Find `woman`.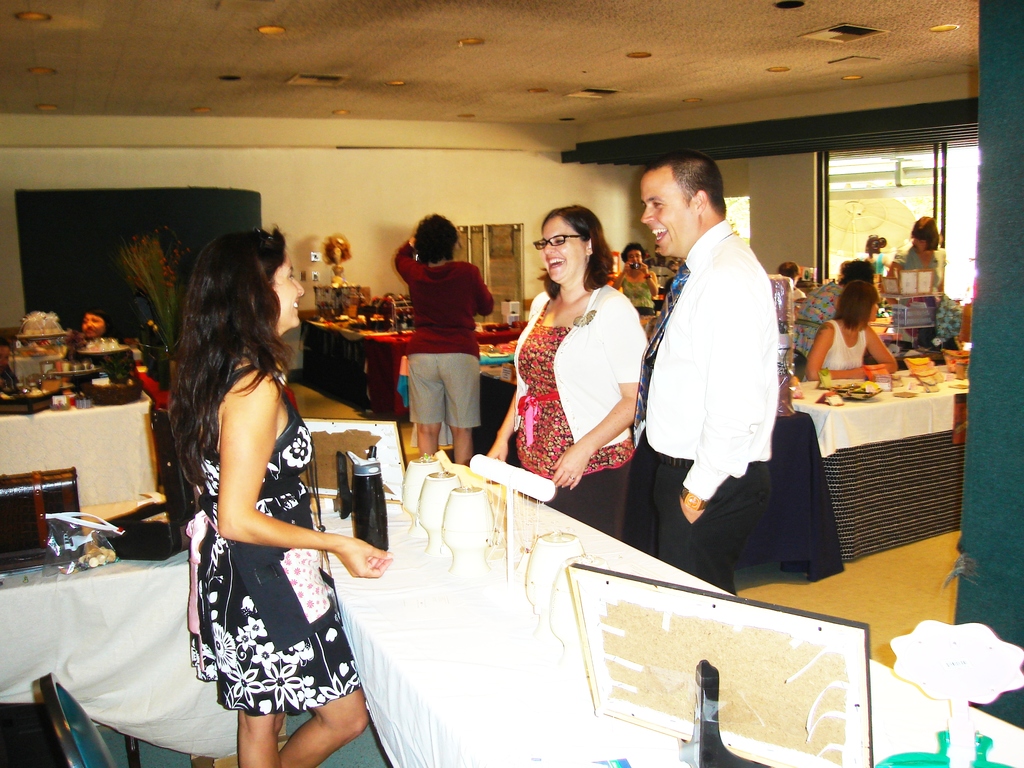
388 196 499 473.
